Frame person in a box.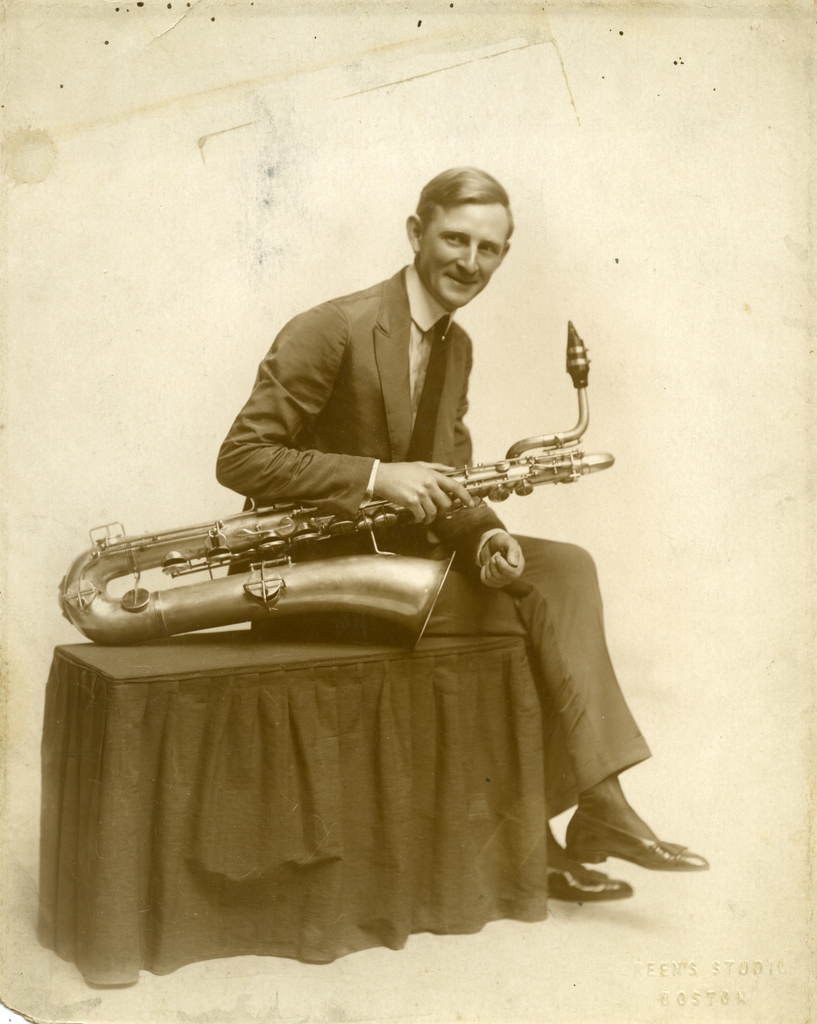
l=155, t=186, r=648, b=829.
